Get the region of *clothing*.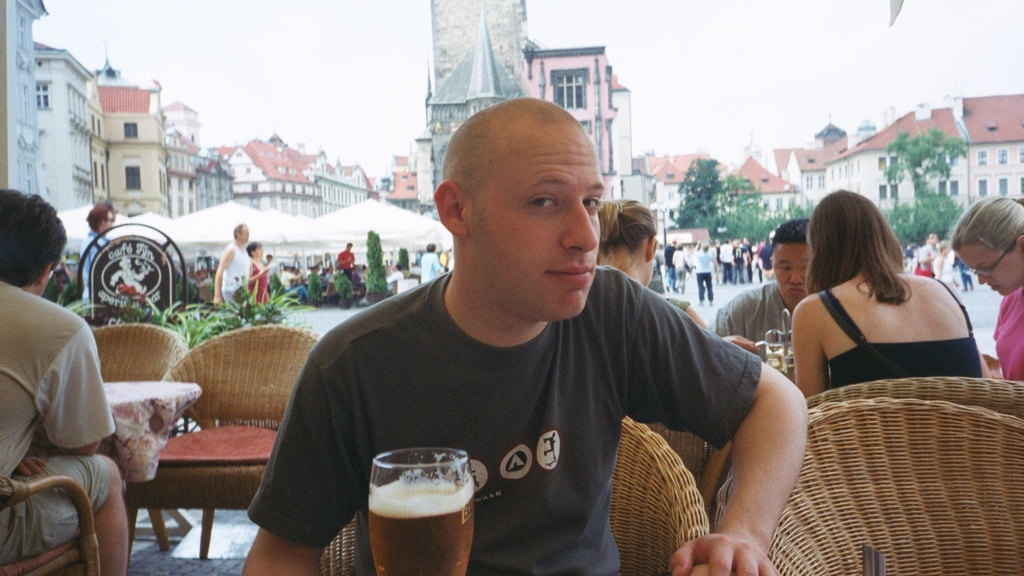
(249, 255, 271, 303).
